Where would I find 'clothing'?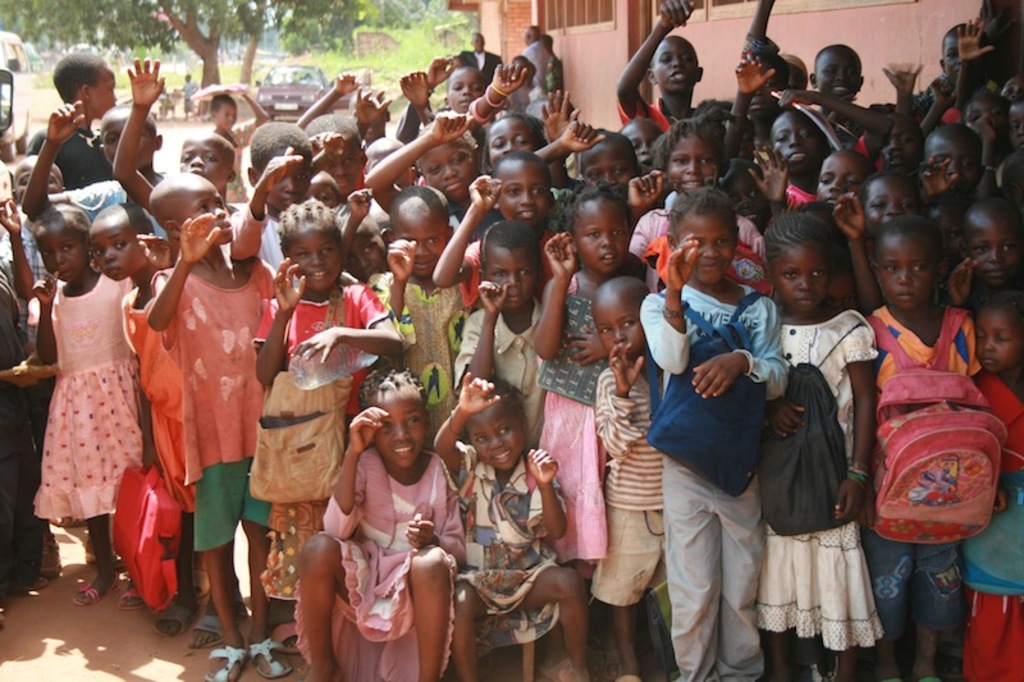
At {"left": 639, "top": 267, "right": 788, "bottom": 681}.
